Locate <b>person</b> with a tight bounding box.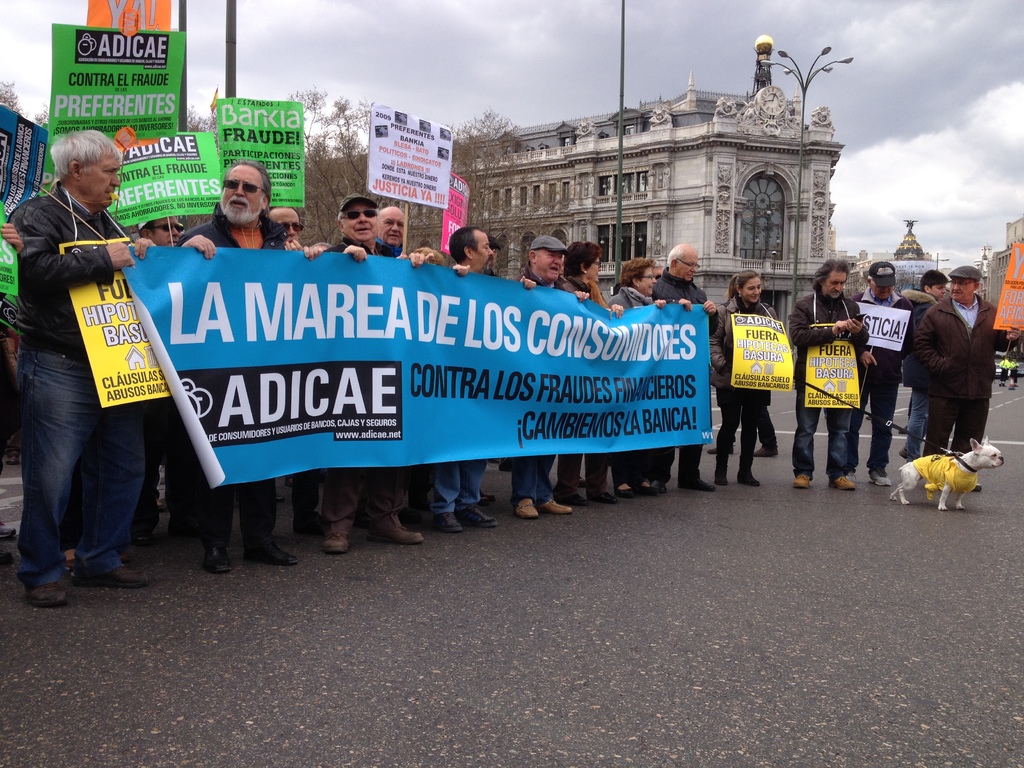
{"x1": 788, "y1": 257, "x2": 868, "y2": 490}.
